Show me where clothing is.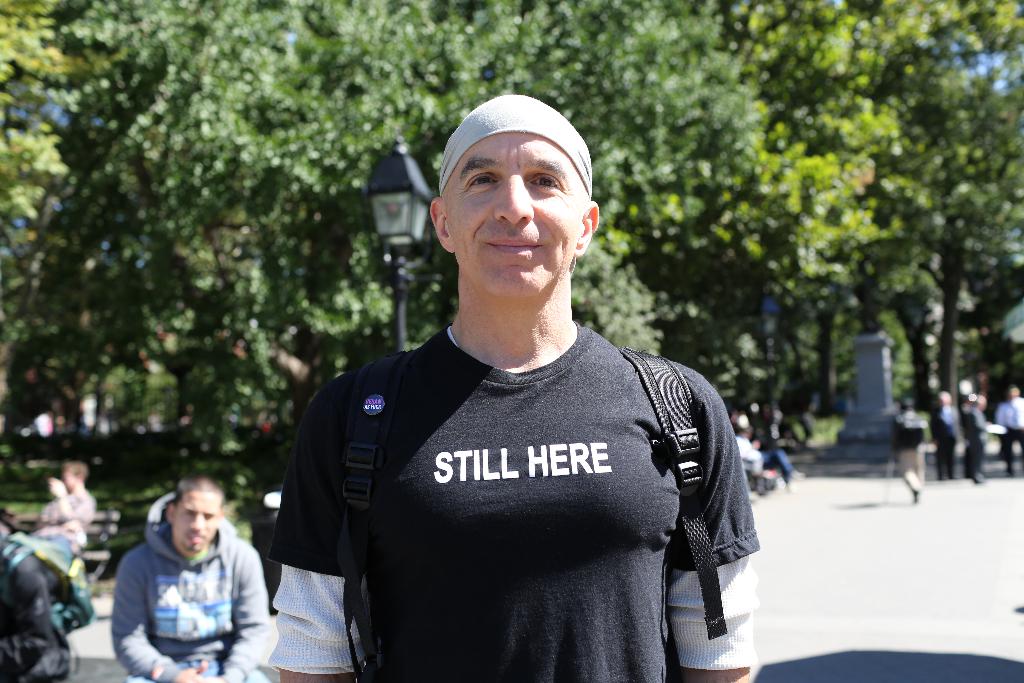
clothing is at BBox(28, 488, 95, 554).
